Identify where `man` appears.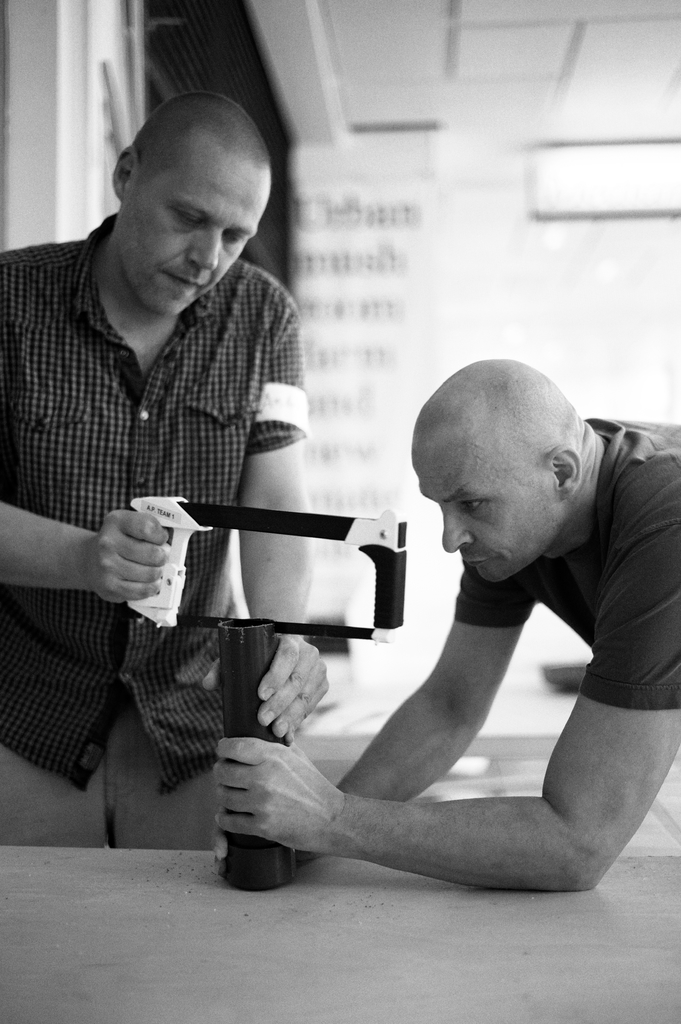
Appears at 214/342/675/922.
